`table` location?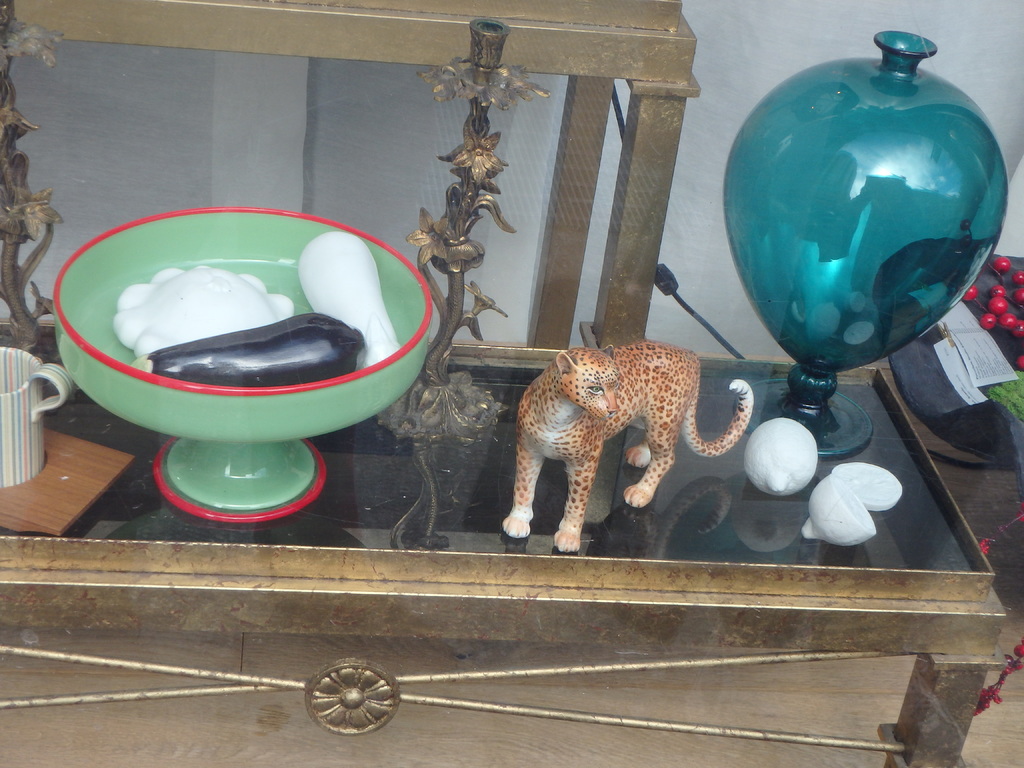
BBox(0, 316, 1007, 767)
